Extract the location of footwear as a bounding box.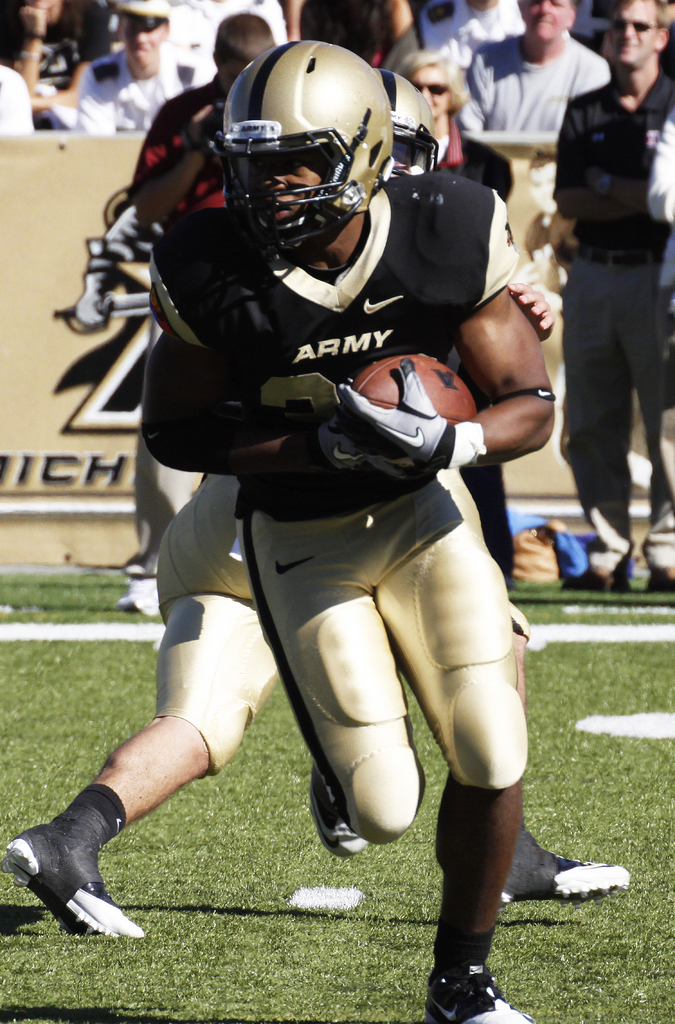
bbox=[120, 574, 162, 625].
